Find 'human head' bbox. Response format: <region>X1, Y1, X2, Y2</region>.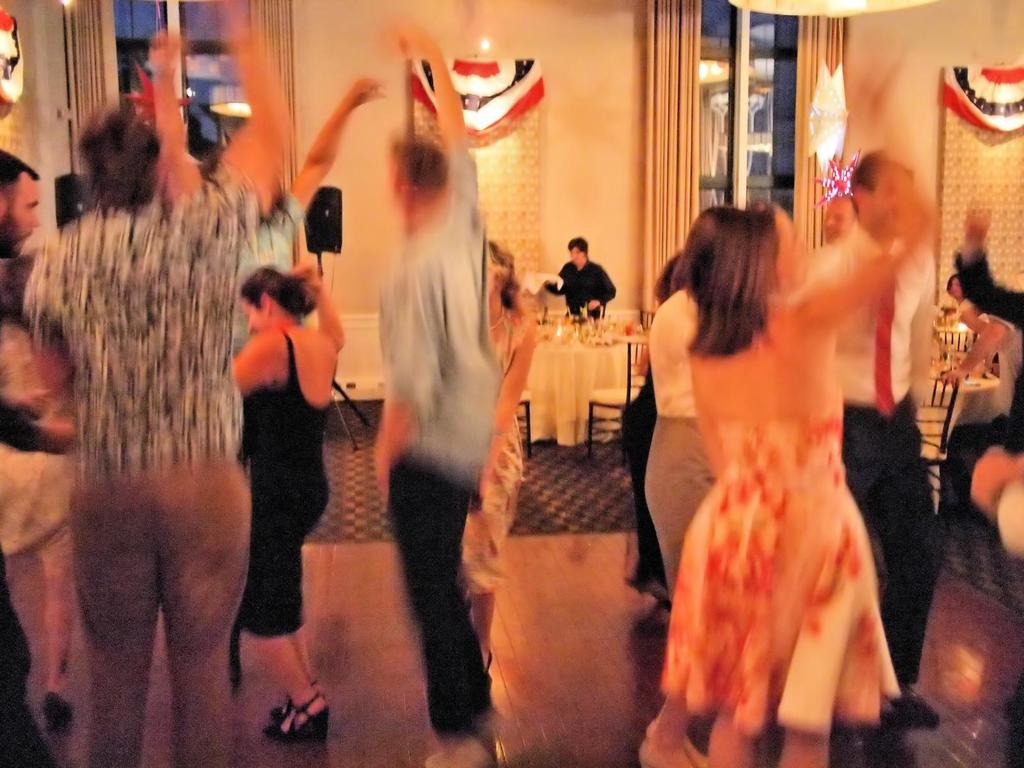
<region>79, 111, 165, 212</region>.
